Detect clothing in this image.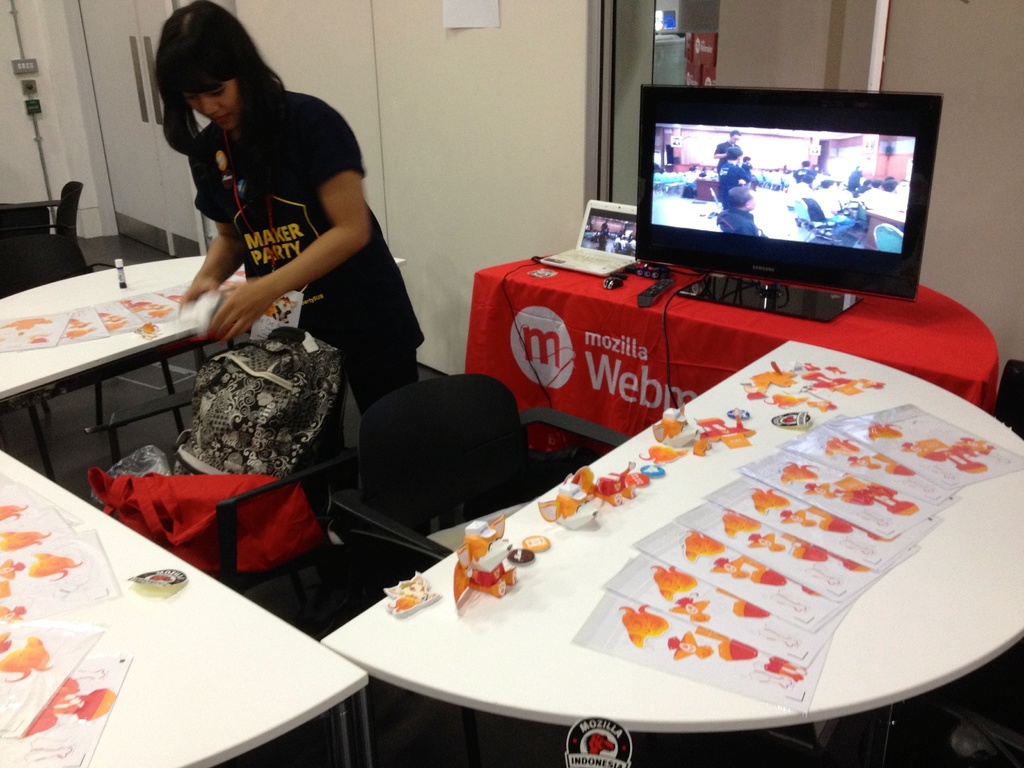
Detection: BBox(136, 58, 386, 454).
